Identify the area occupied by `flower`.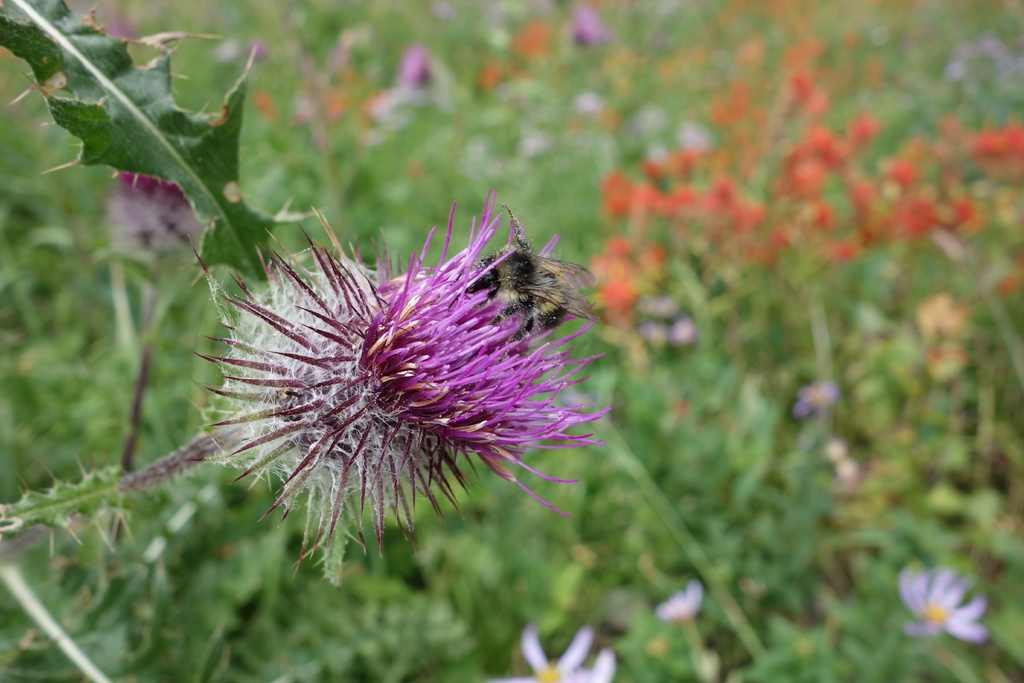
Area: rect(189, 204, 589, 561).
